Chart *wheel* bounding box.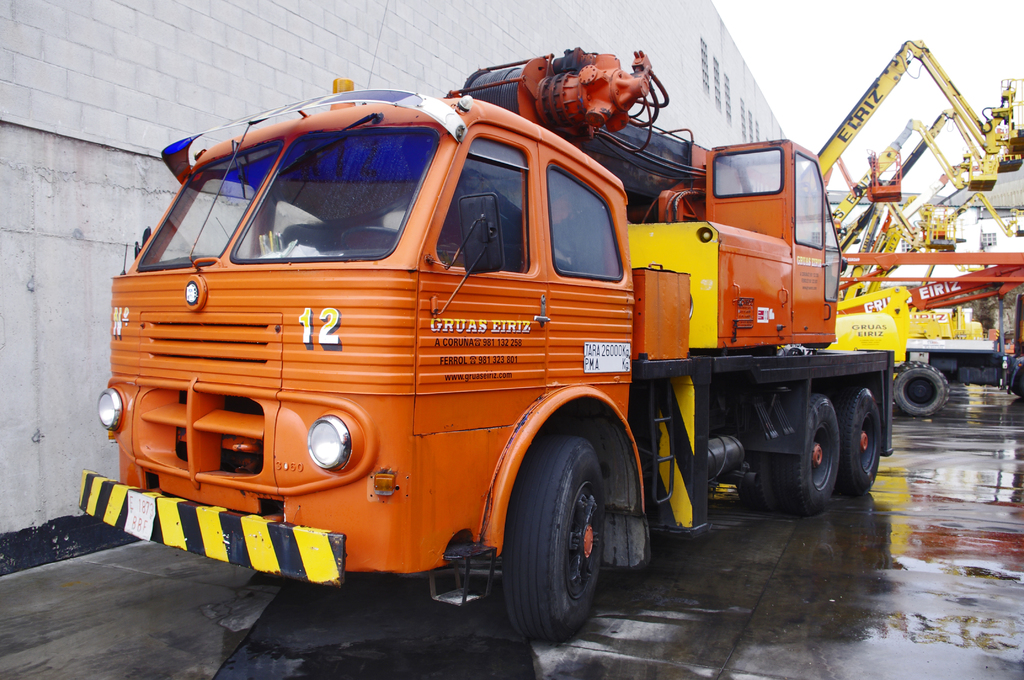
Charted: x1=497 y1=438 x2=623 y2=640.
